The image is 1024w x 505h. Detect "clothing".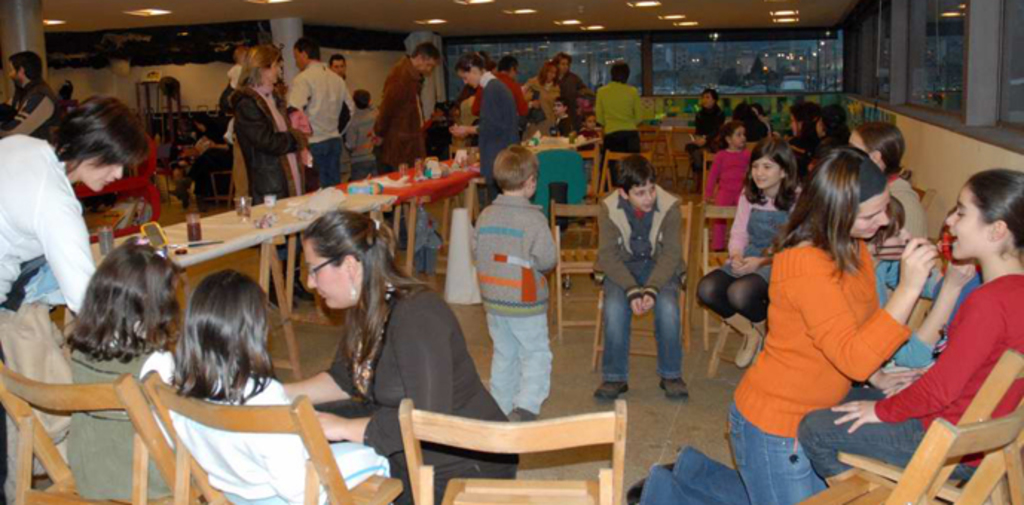
Detection: Rect(786, 129, 817, 190).
